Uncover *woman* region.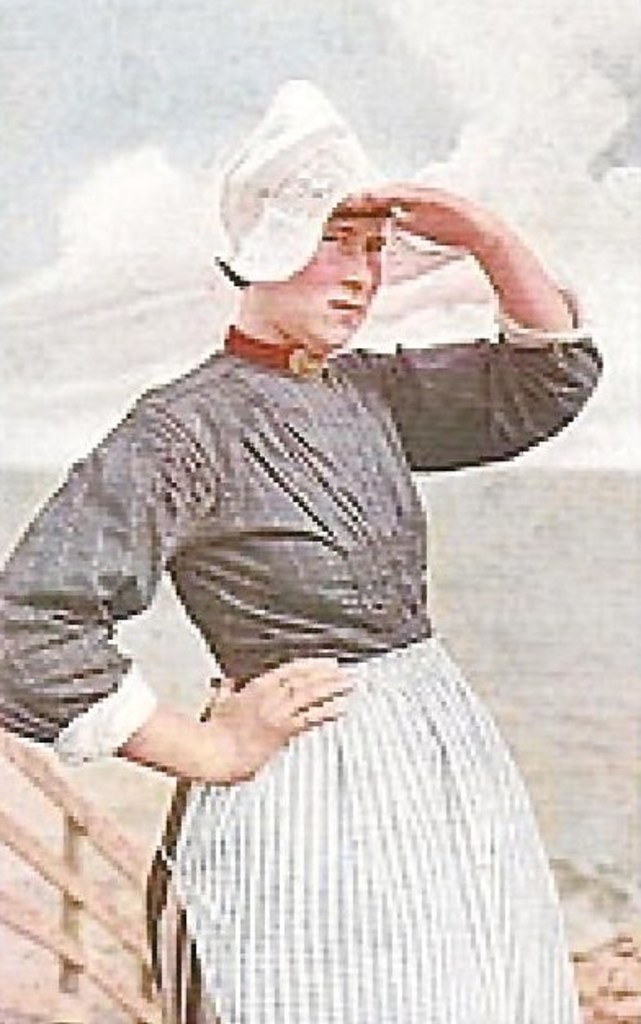
Uncovered: 29,167,561,1023.
